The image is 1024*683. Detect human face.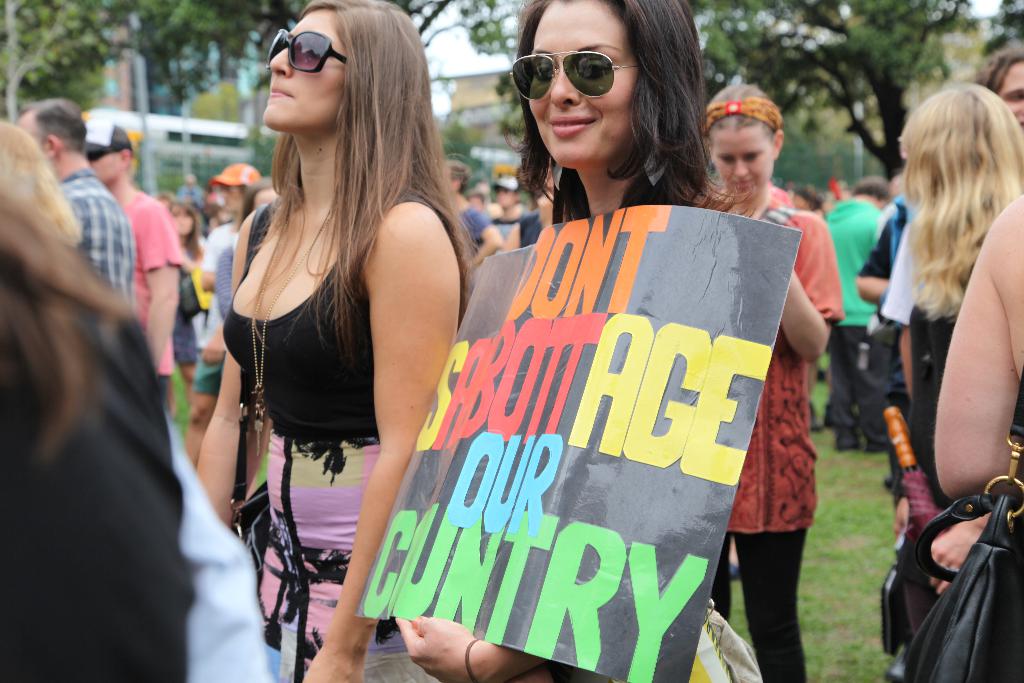
Detection: <bbox>710, 128, 779, 204</bbox>.
